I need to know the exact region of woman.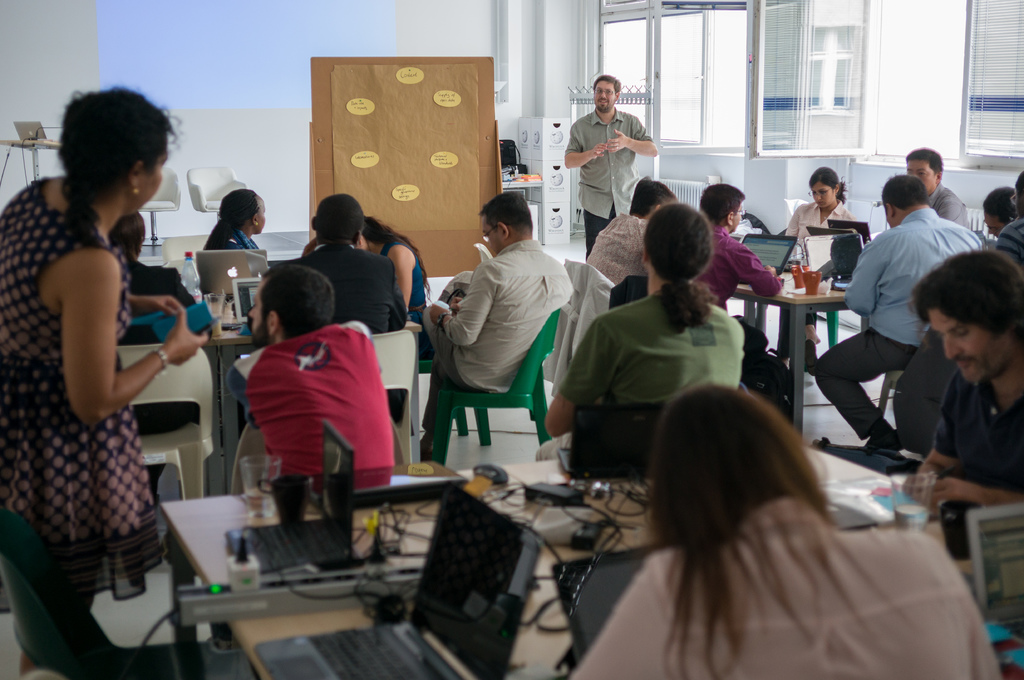
Region: {"left": 783, "top": 161, "right": 856, "bottom": 375}.
